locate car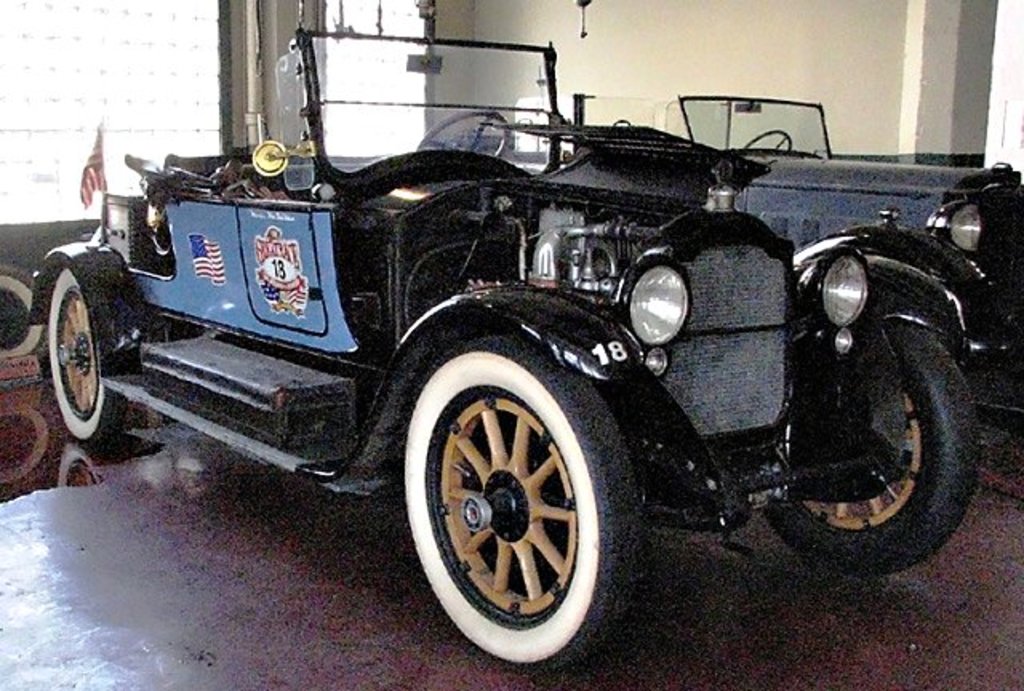
[27,0,974,672]
